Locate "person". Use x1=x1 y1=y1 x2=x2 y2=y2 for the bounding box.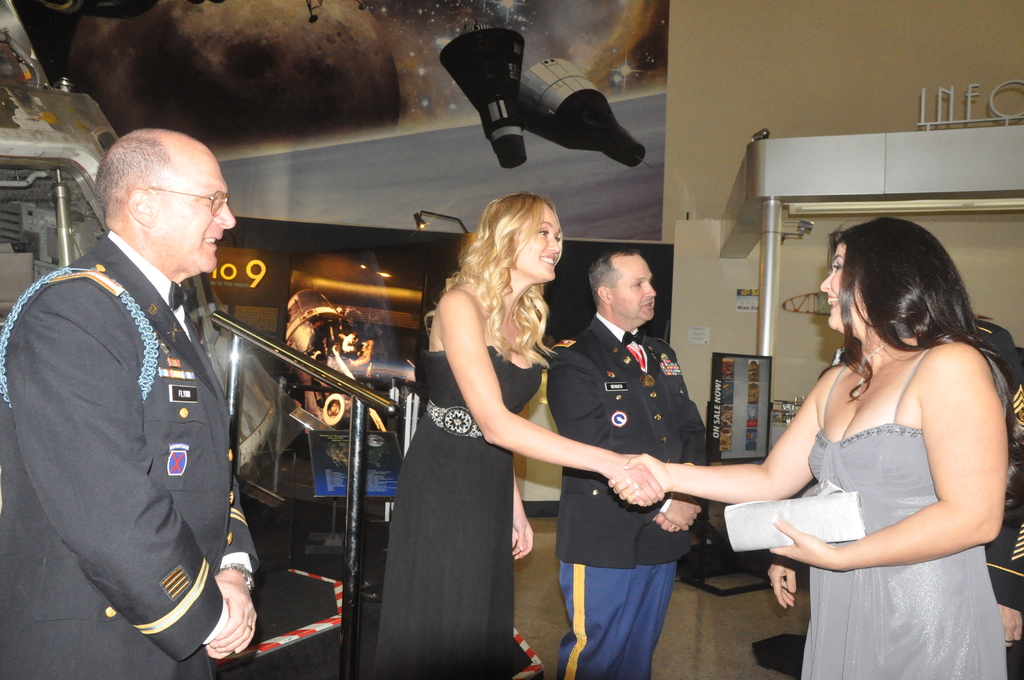
x1=364 y1=190 x2=665 y2=679.
